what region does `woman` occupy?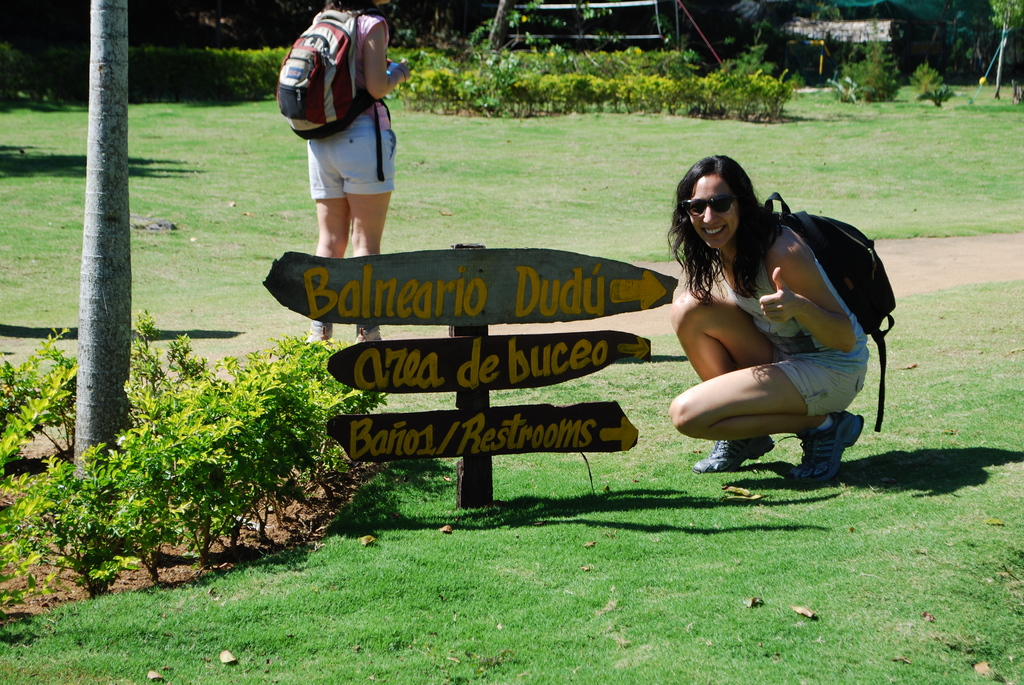
303:0:413:346.
